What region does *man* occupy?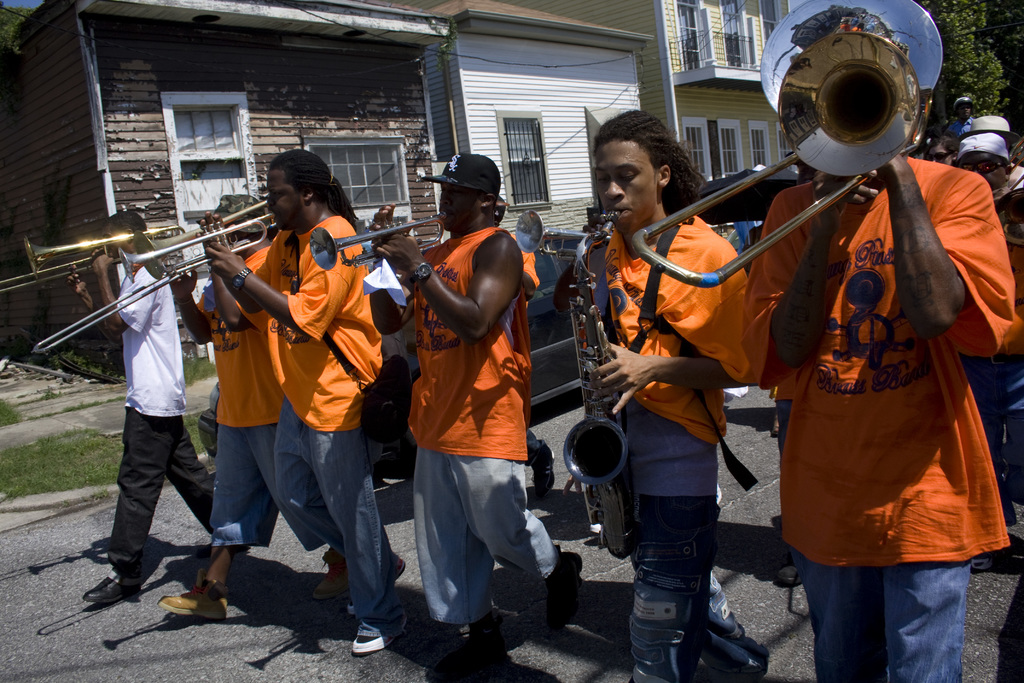
bbox=(59, 202, 220, 611).
